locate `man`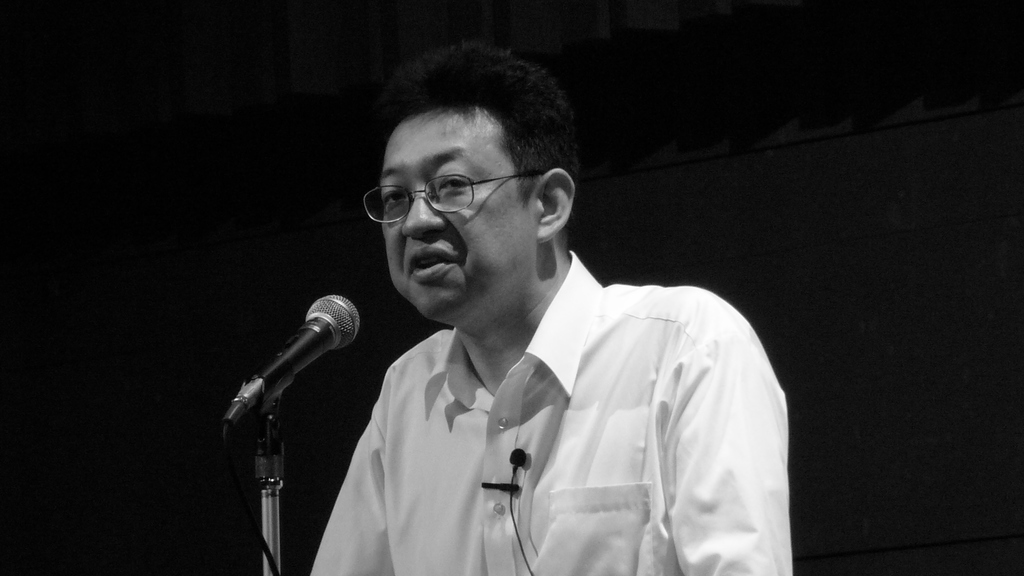
x1=272 y1=52 x2=812 y2=572
